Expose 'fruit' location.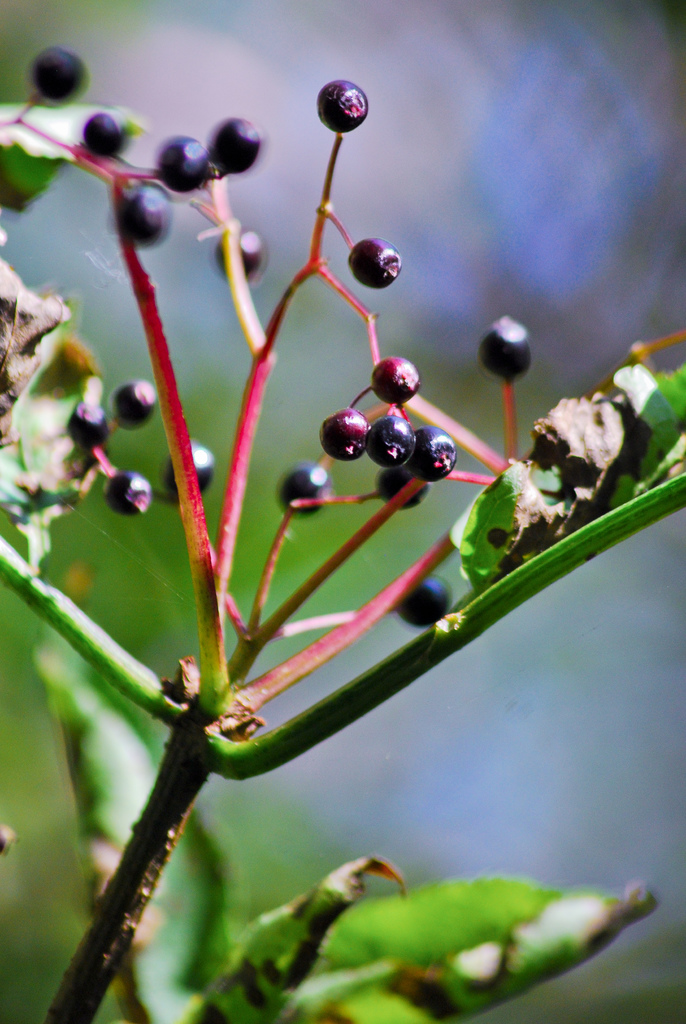
Exposed at <bbox>277, 466, 332, 516</bbox>.
